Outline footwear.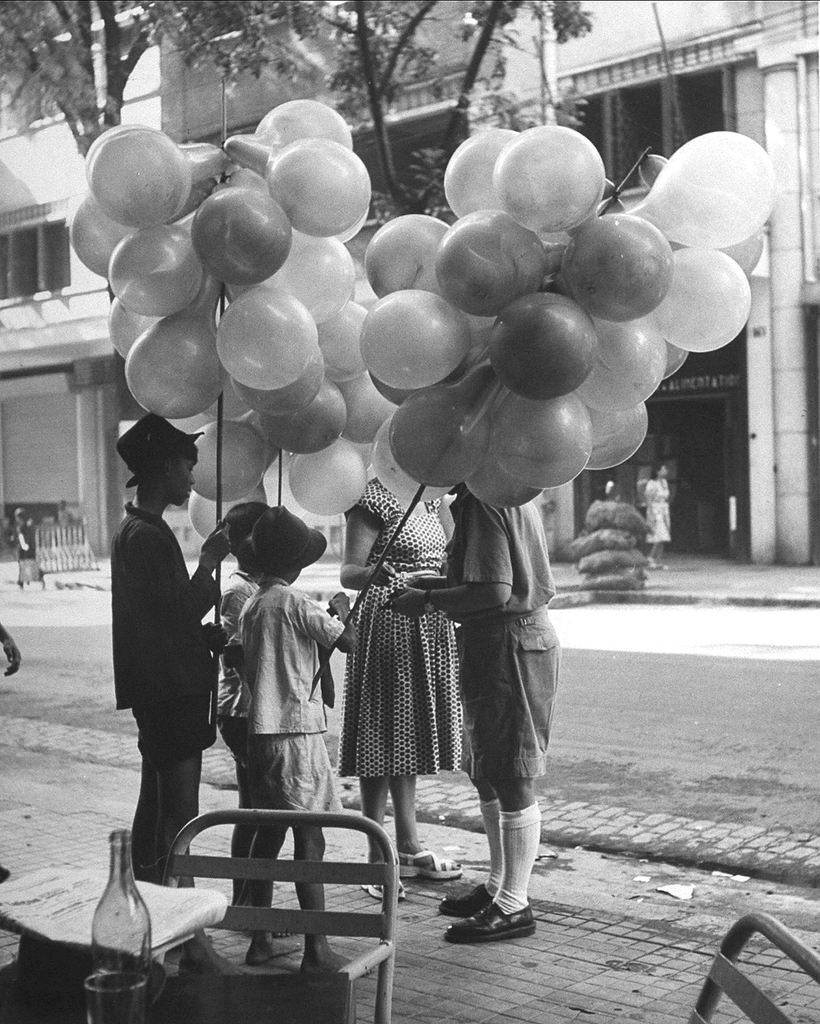
Outline: 398/844/470/882.
